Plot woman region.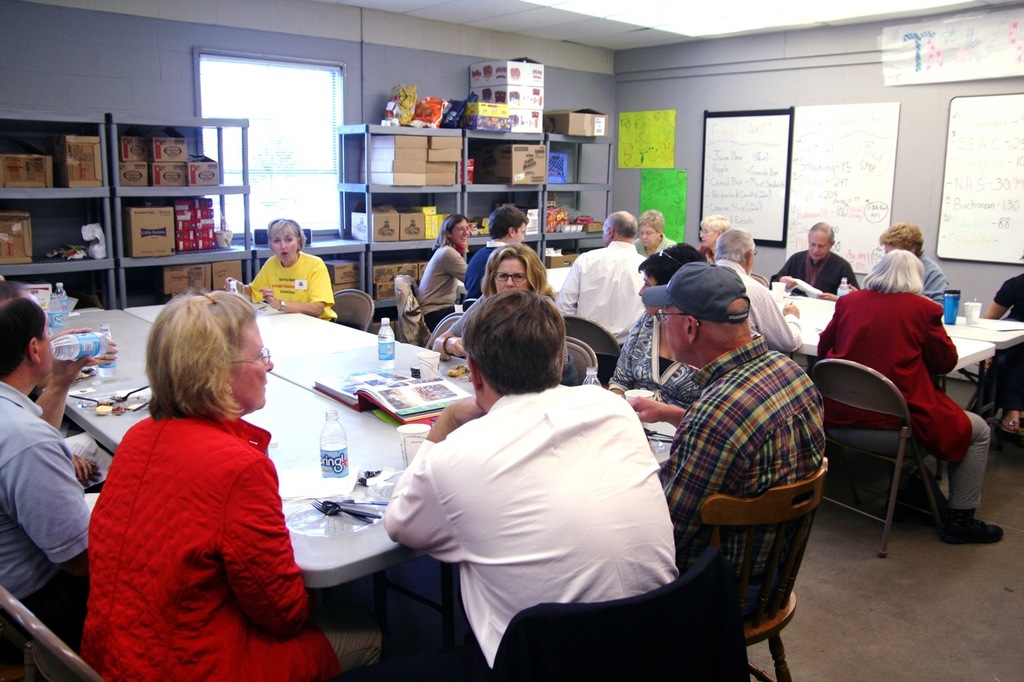
Plotted at box(606, 242, 707, 415).
